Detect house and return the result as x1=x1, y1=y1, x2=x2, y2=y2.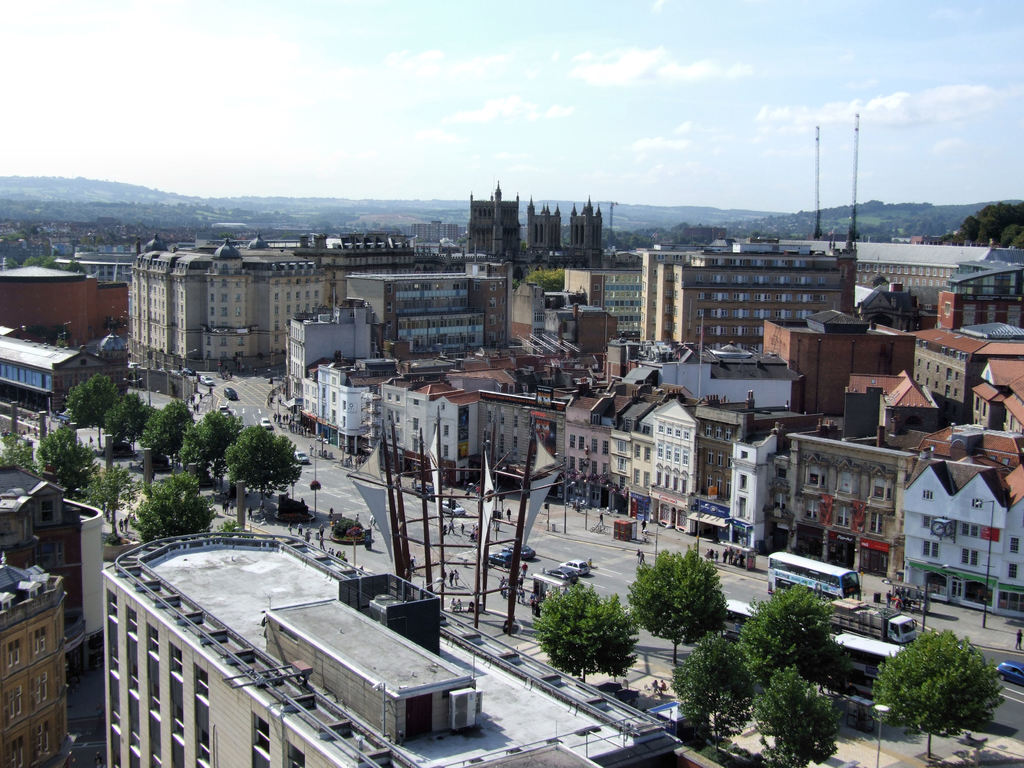
x1=305, y1=362, x2=375, y2=437.
